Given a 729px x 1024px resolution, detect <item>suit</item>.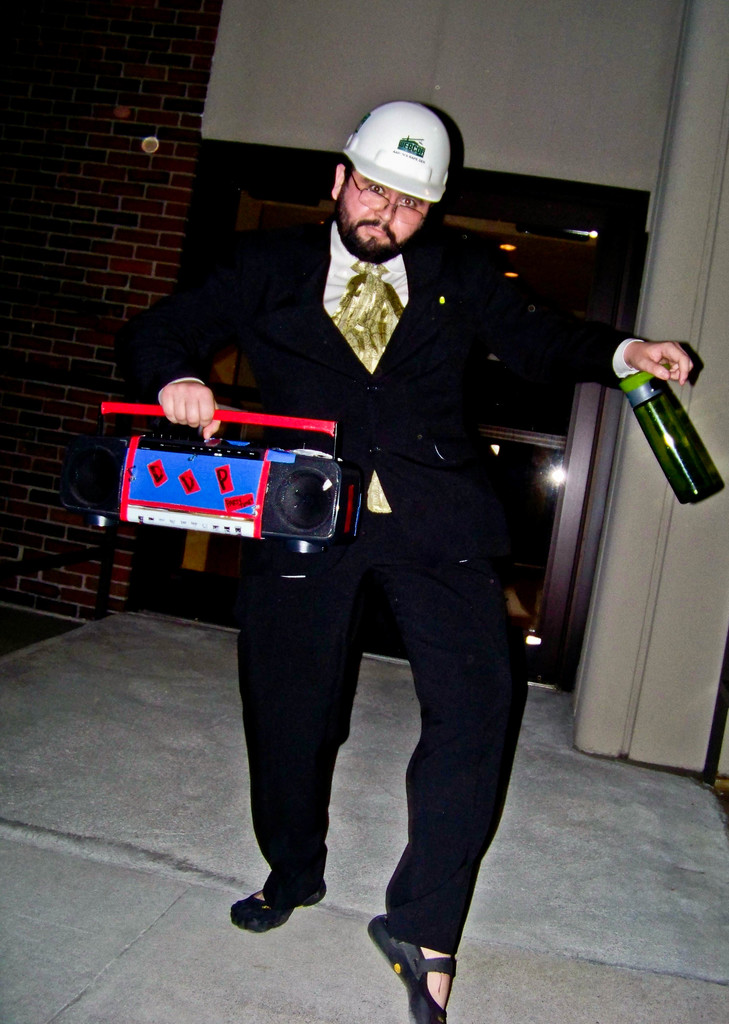
crop(149, 165, 587, 925).
